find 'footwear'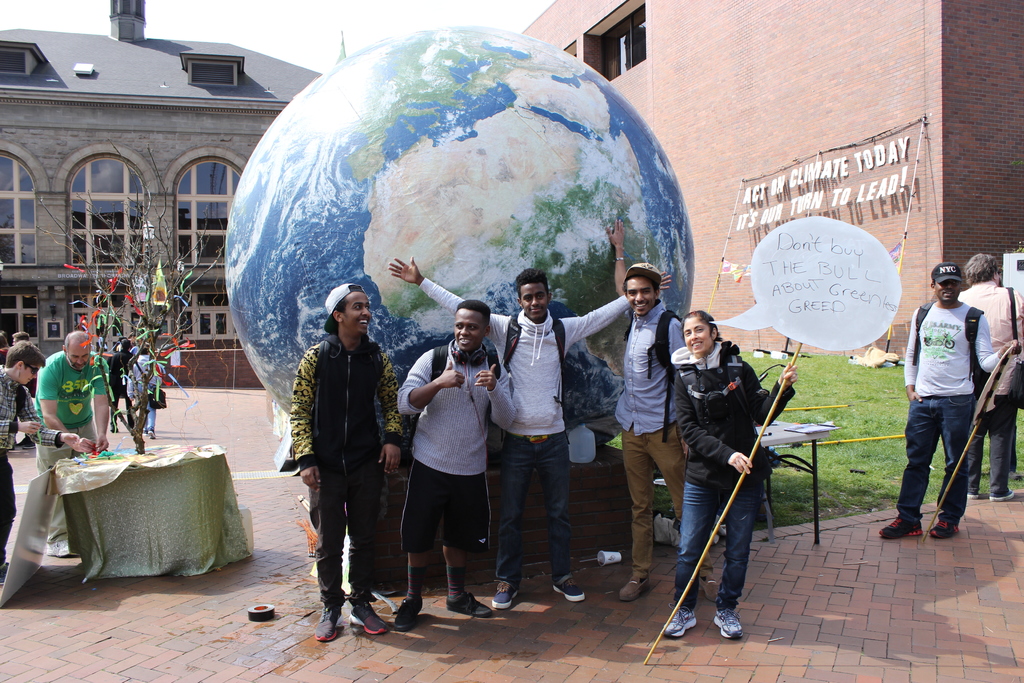
left=924, top=518, right=960, bottom=539
